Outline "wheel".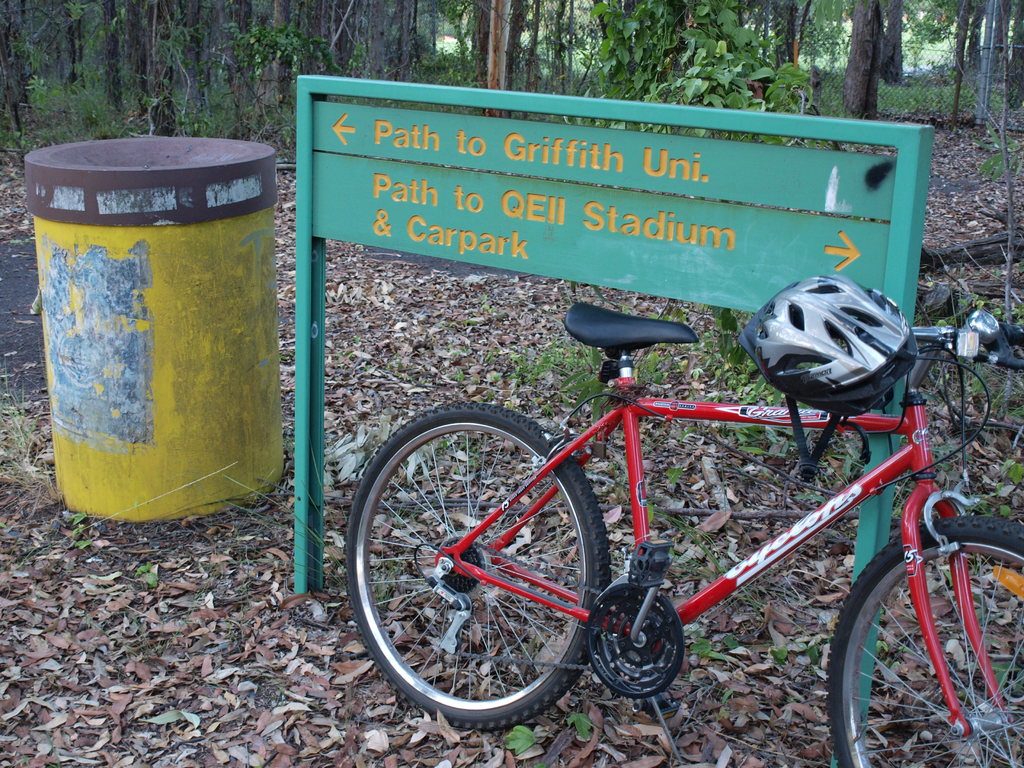
Outline: select_region(823, 516, 1023, 767).
